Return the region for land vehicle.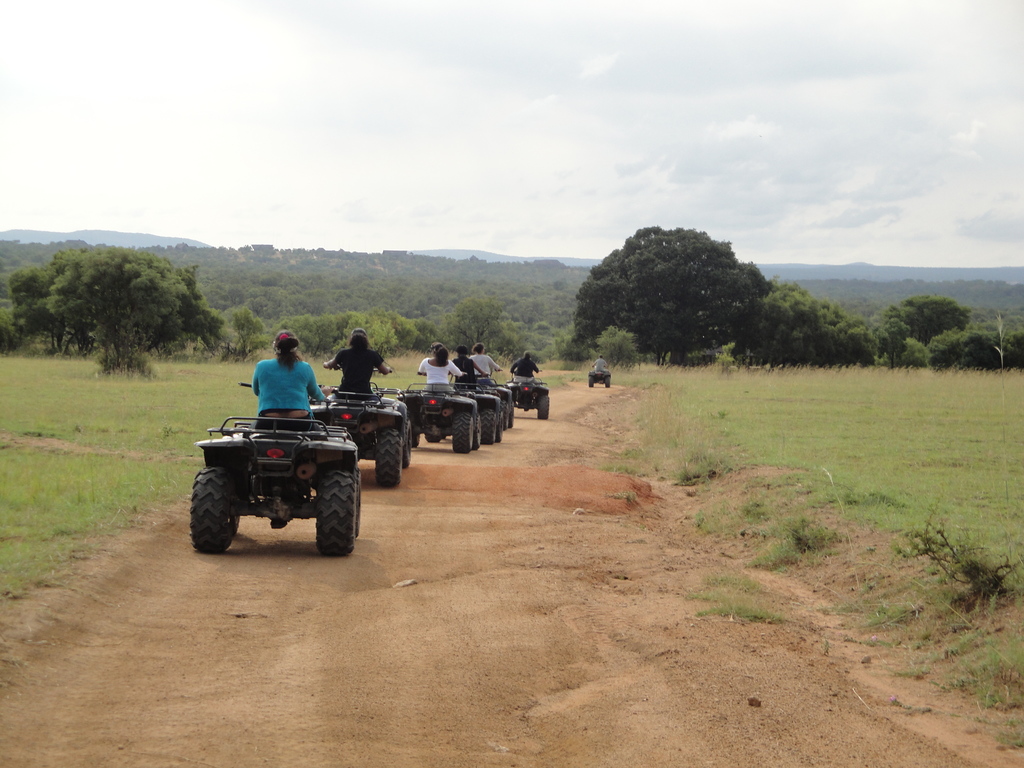
bbox(313, 355, 413, 490).
